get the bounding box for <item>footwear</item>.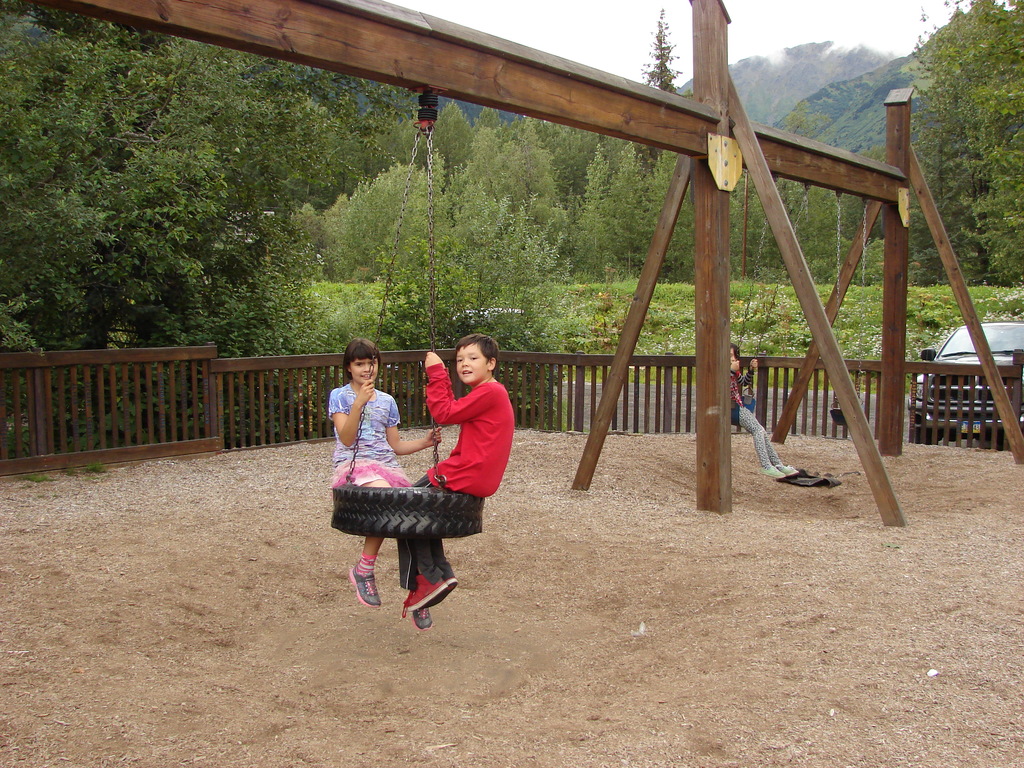
426/577/456/607.
